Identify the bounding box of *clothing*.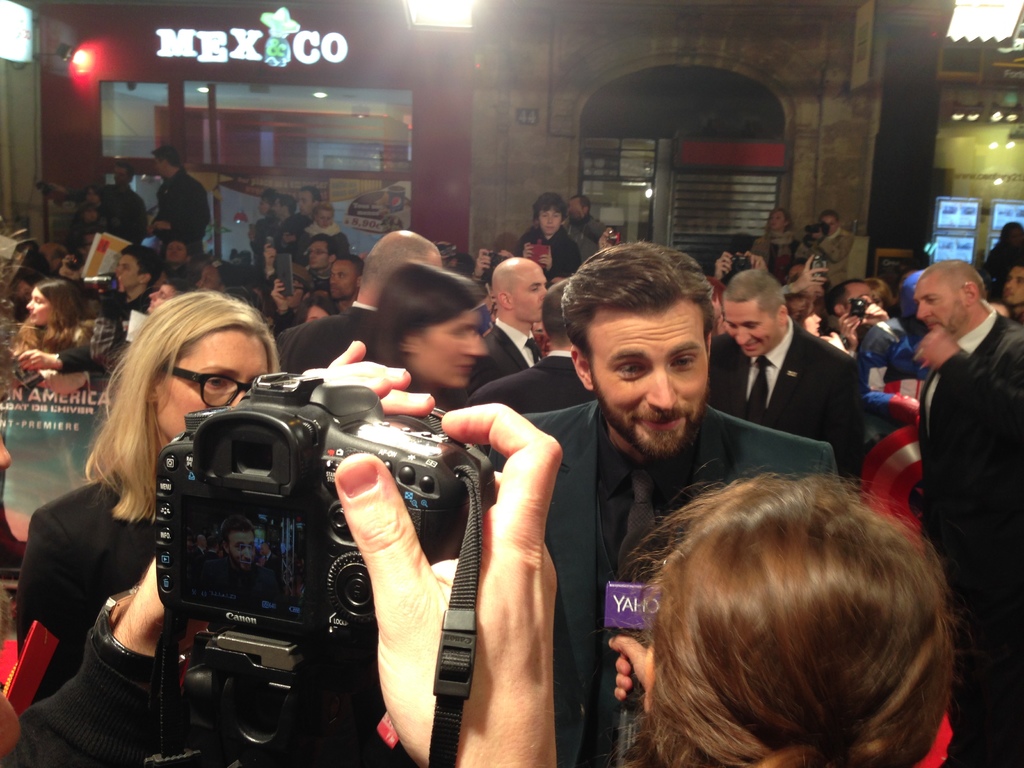
region(562, 215, 604, 256).
